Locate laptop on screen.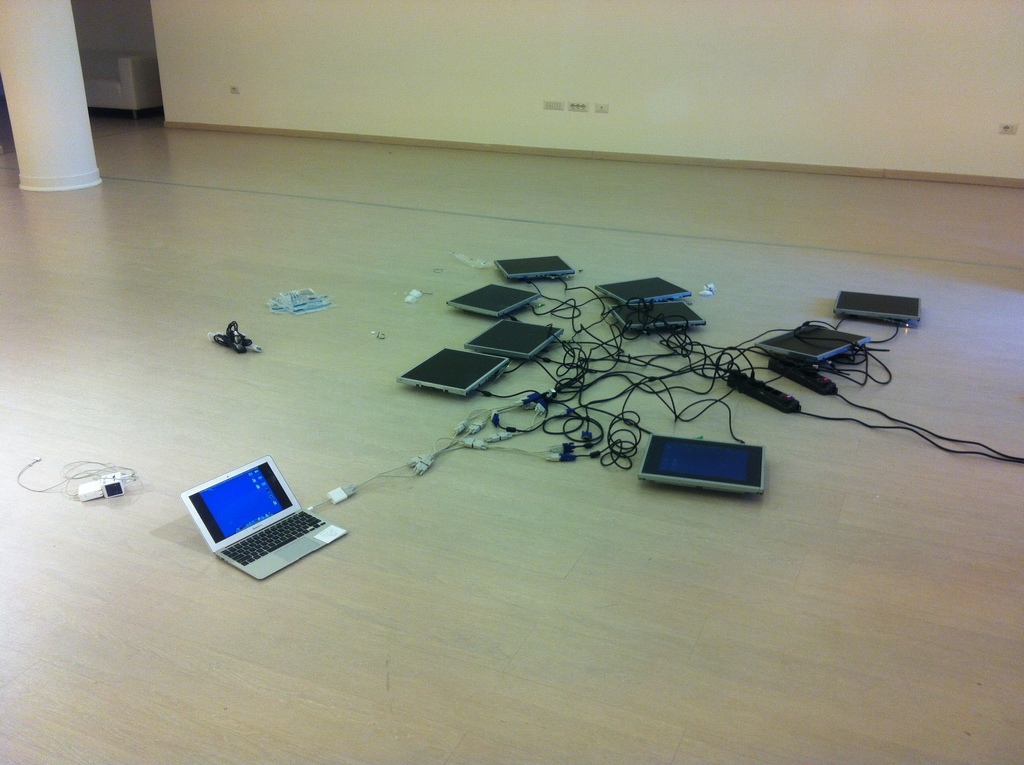
On screen at pyautogui.locateOnScreen(176, 428, 340, 584).
